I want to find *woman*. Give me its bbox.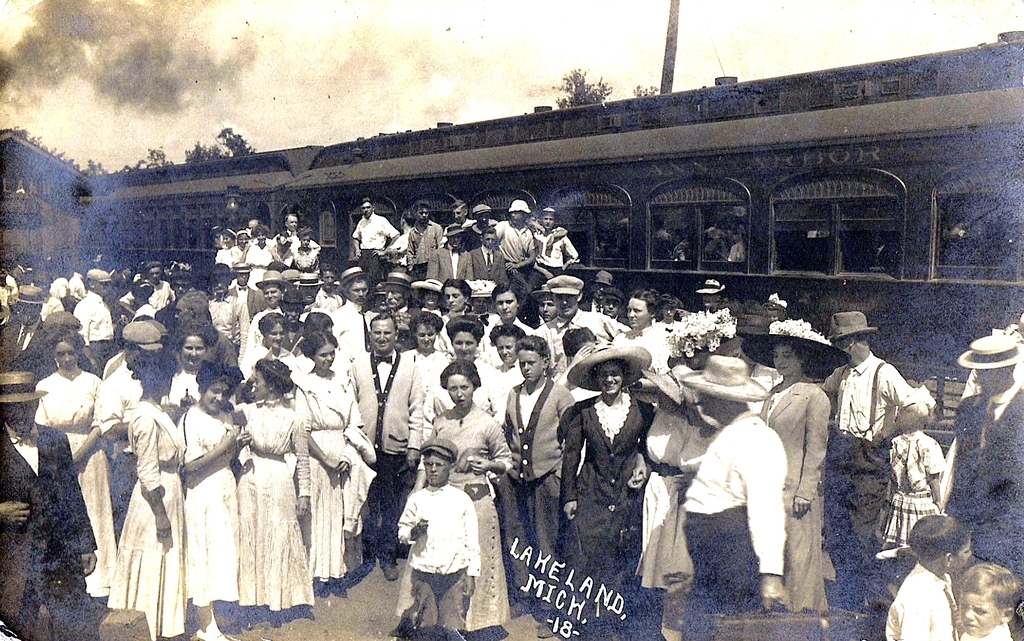
bbox=(731, 315, 853, 619).
